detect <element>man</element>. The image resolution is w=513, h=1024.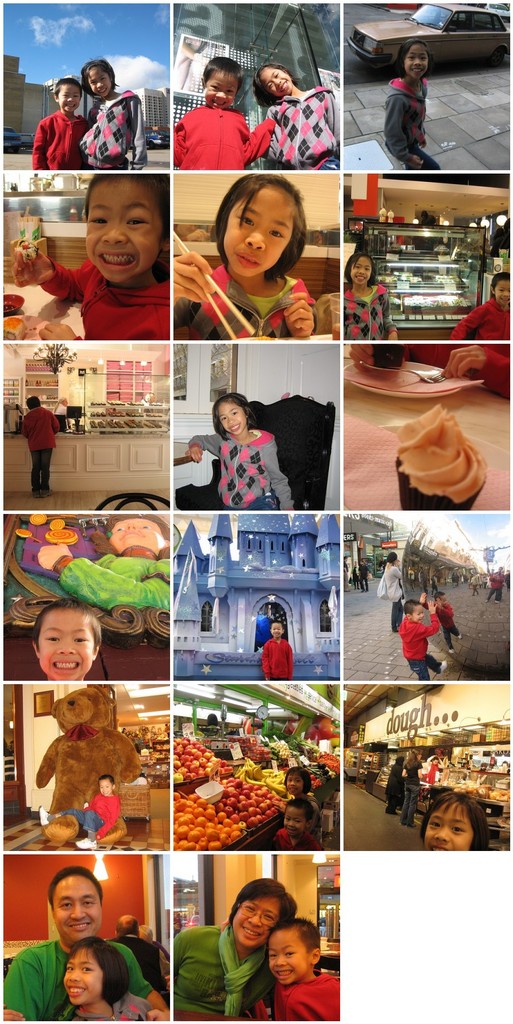
0,869,169,1021.
